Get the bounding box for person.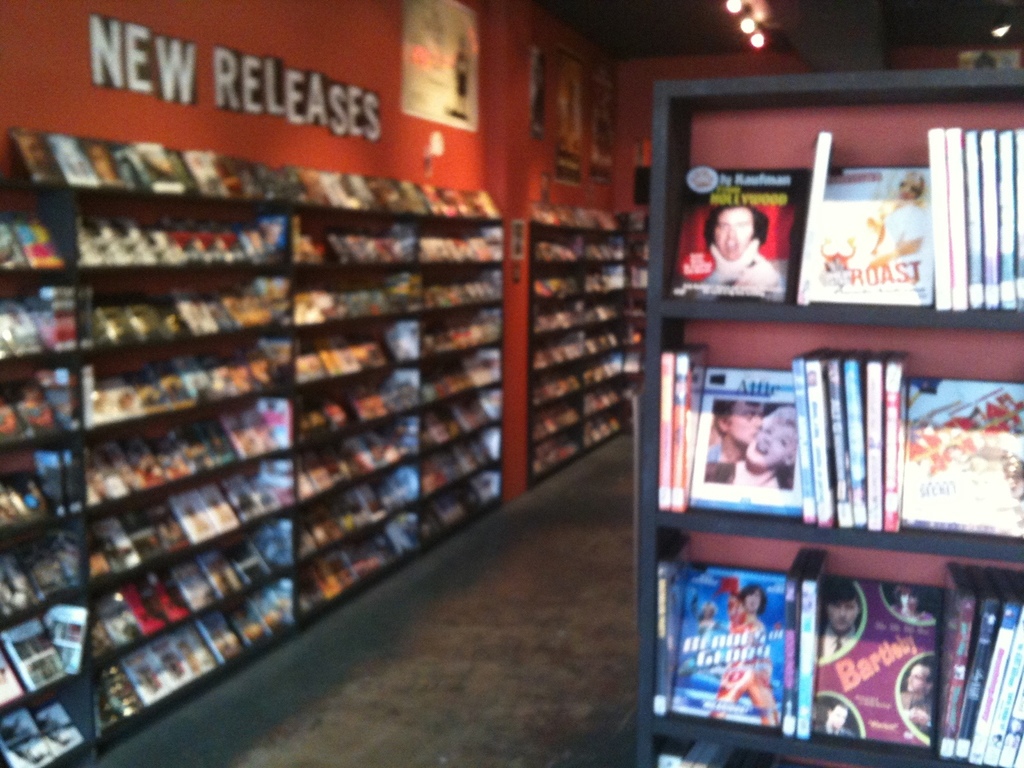
<region>895, 659, 938, 734</region>.
